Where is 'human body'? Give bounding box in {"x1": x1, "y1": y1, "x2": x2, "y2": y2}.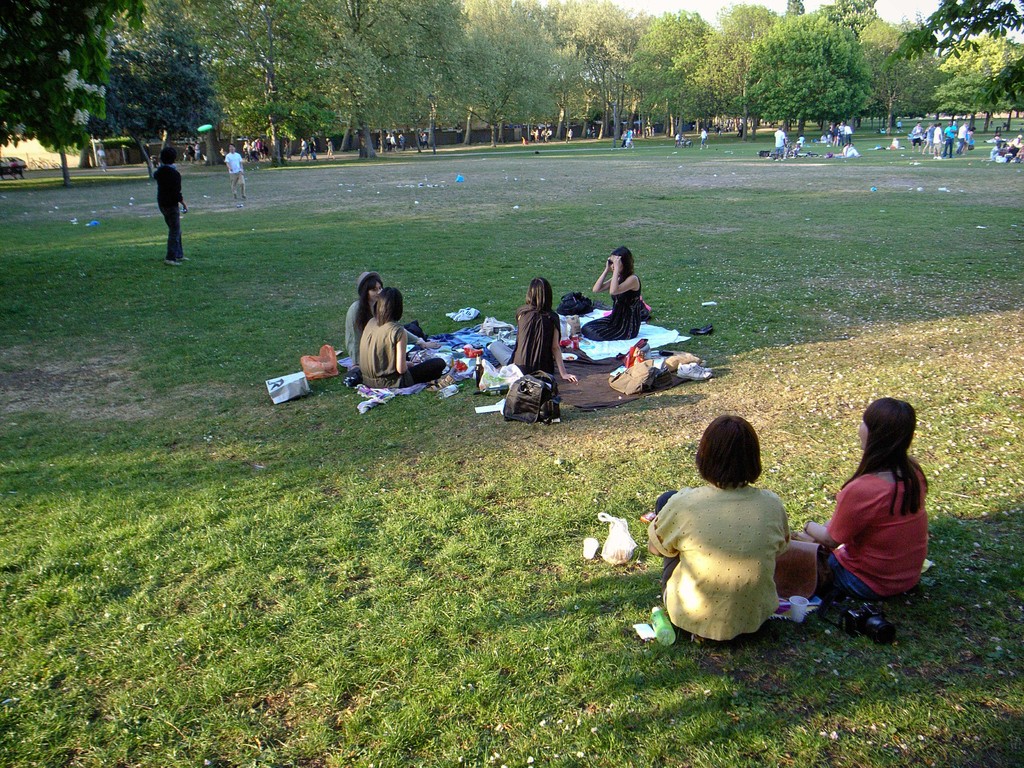
{"x1": 487, "y1": 278, "x2": 582, "y2": 382}.
